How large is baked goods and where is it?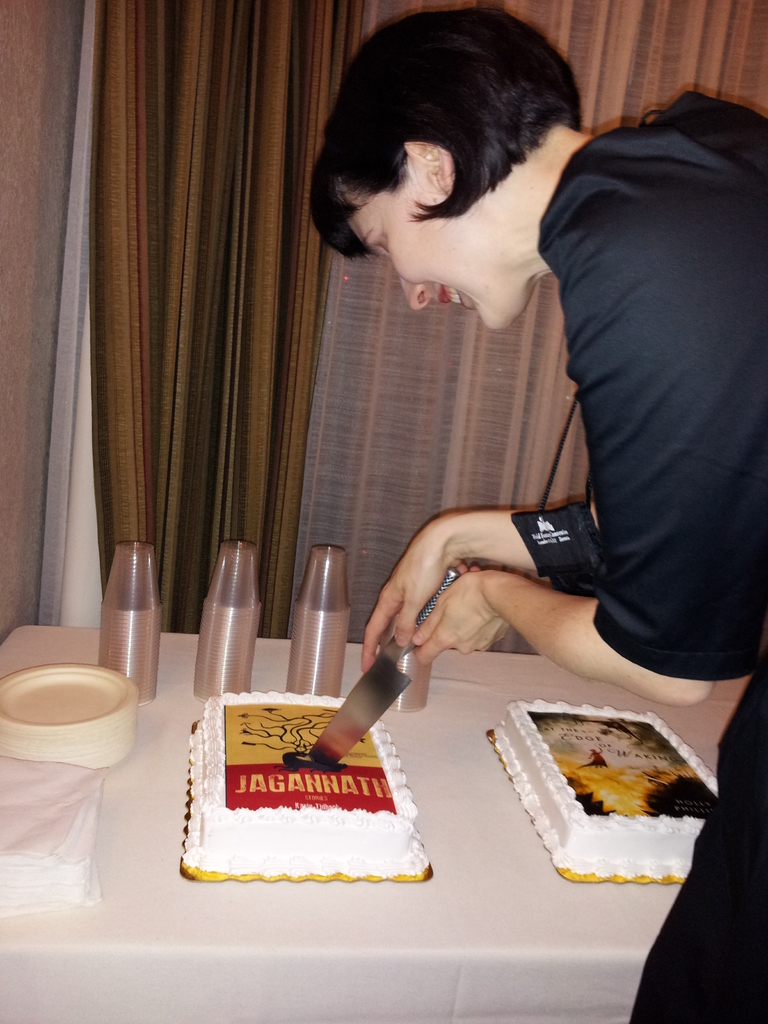
Bounding box: (x1=496, y1=701, x2=720, y2=879).
